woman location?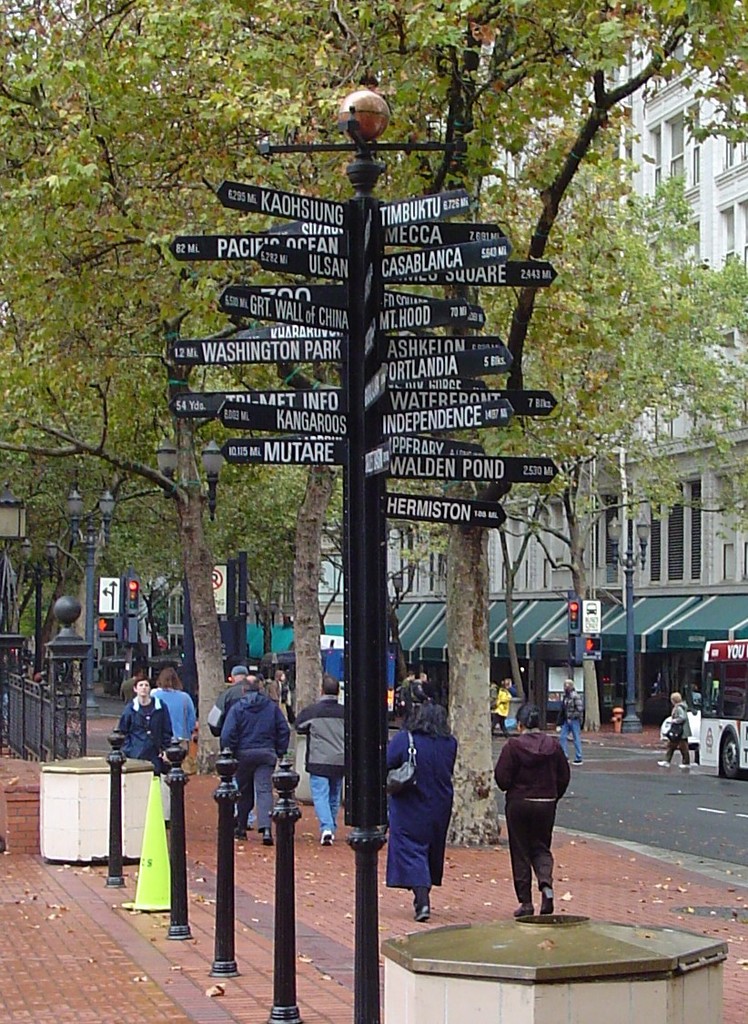
[151,664,200,755]
